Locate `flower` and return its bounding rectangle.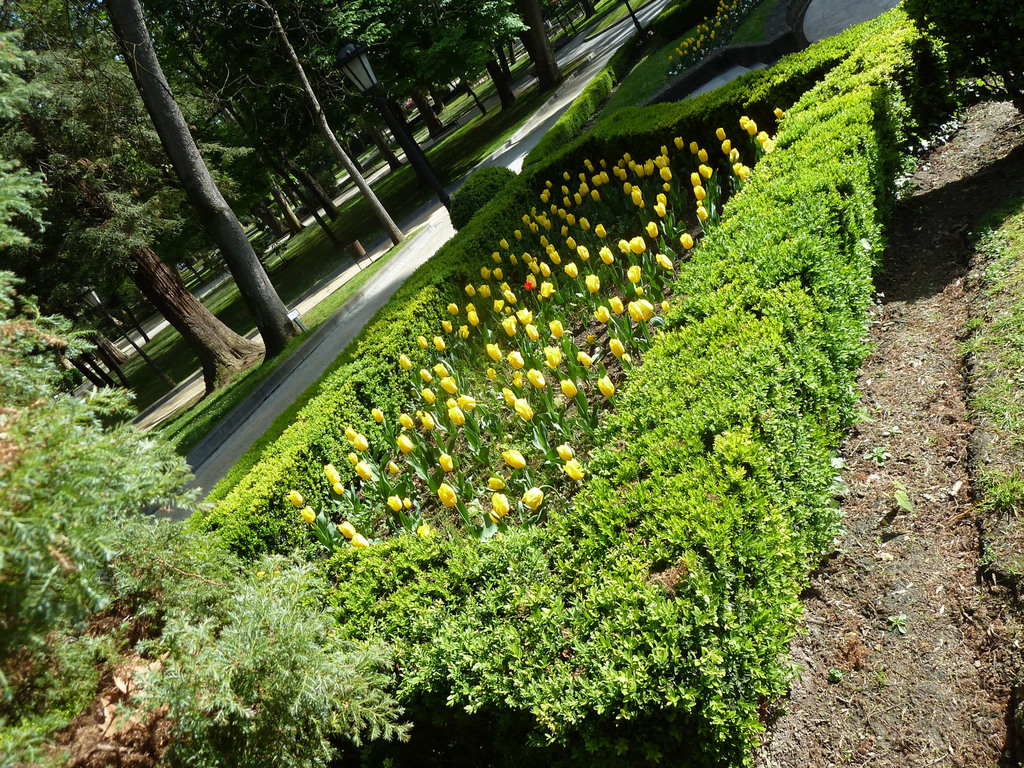
x1=325, y1=465, x2=342, y2=482.
